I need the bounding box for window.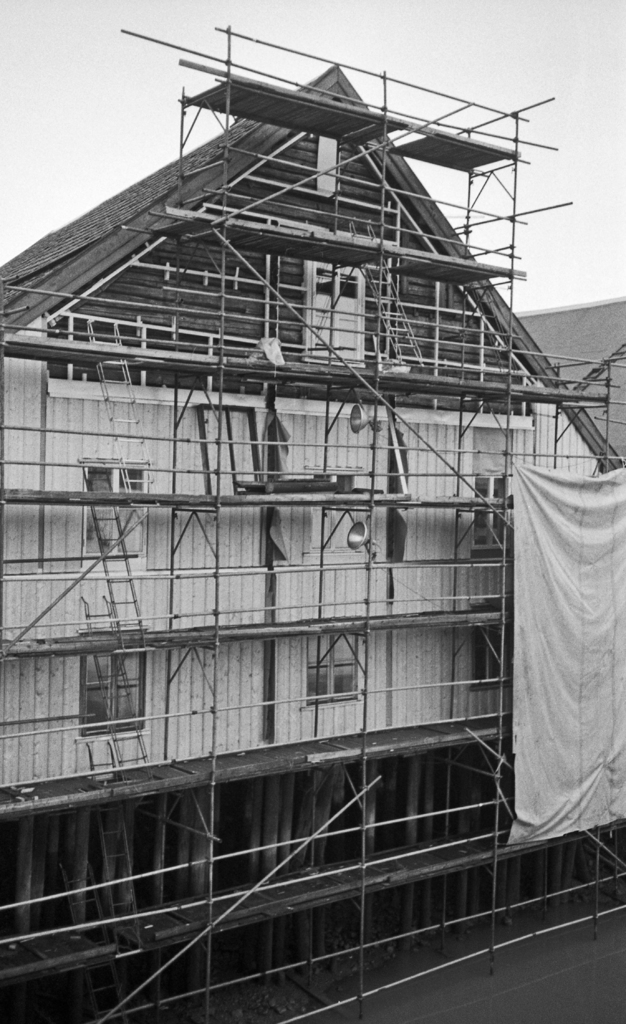
Here it is: {"x1": 309, "y1": 630, "x2": 363, "y2": 702}.
